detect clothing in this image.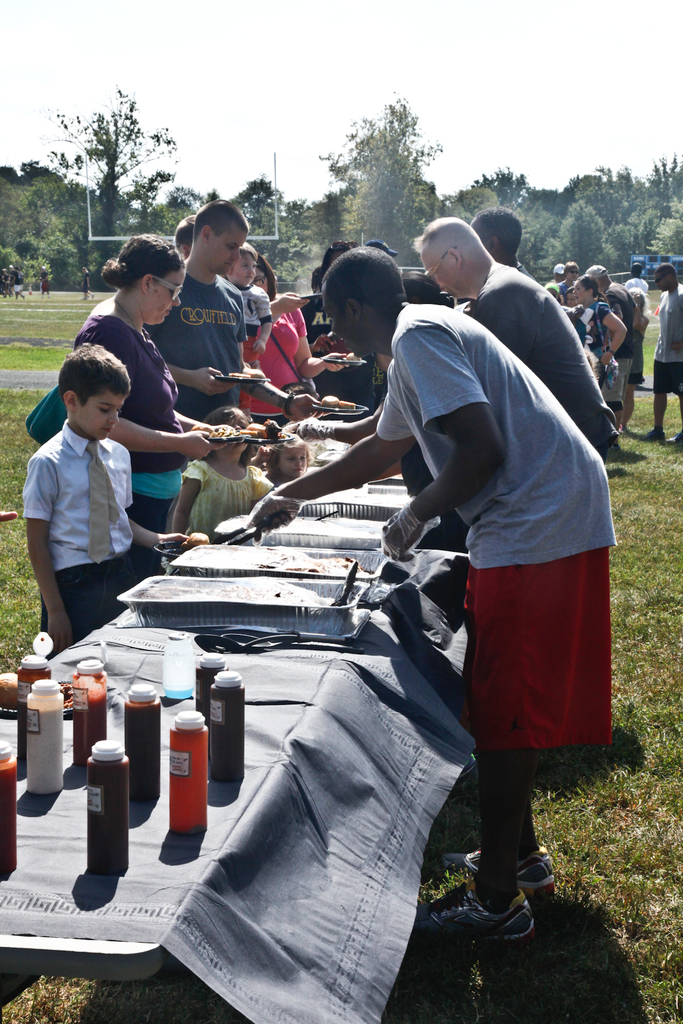
Detection: [x1=650, y1=285, x2=682, y2=399].
